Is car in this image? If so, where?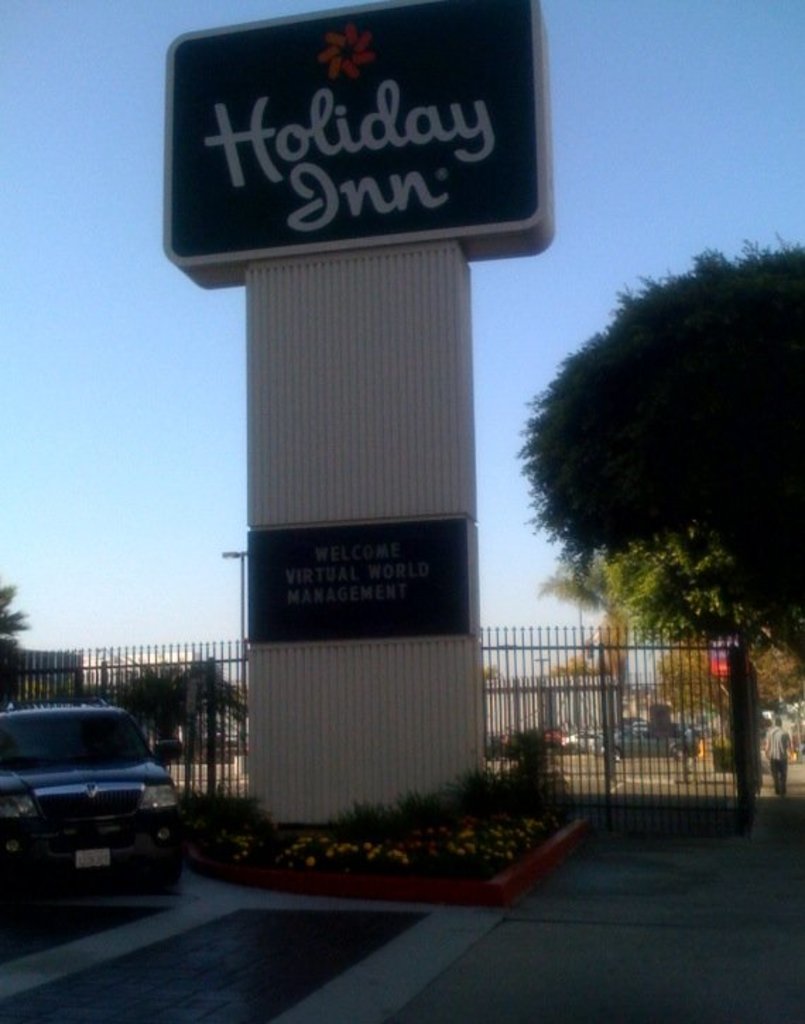
Yes, at [606, 718, 689, 760].
